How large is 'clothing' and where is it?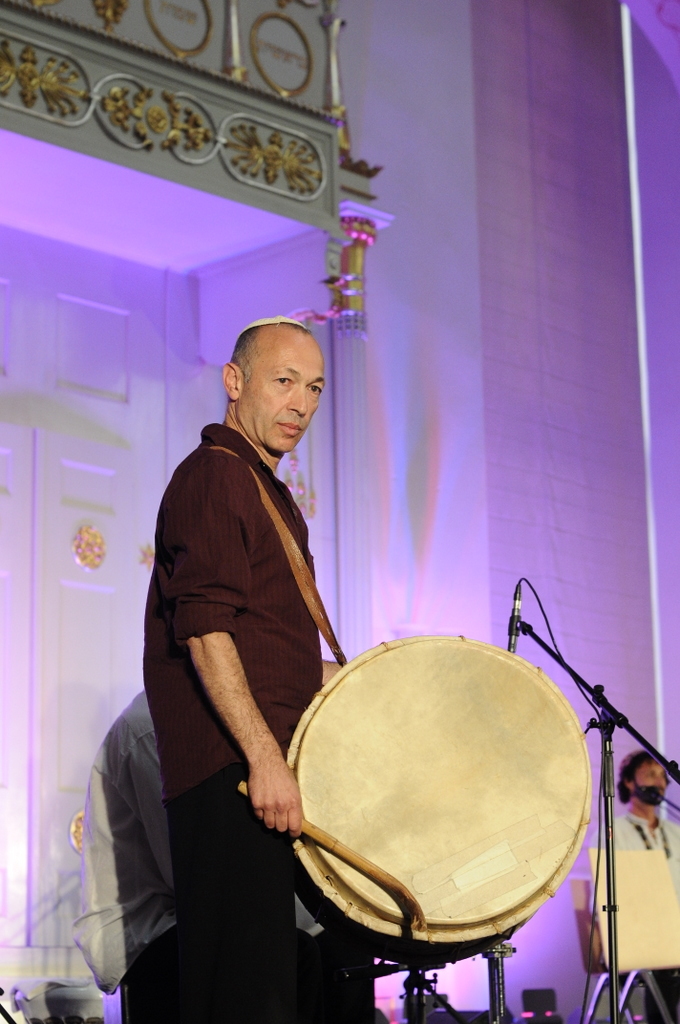
Bounding box: 68:686:350:1023.
